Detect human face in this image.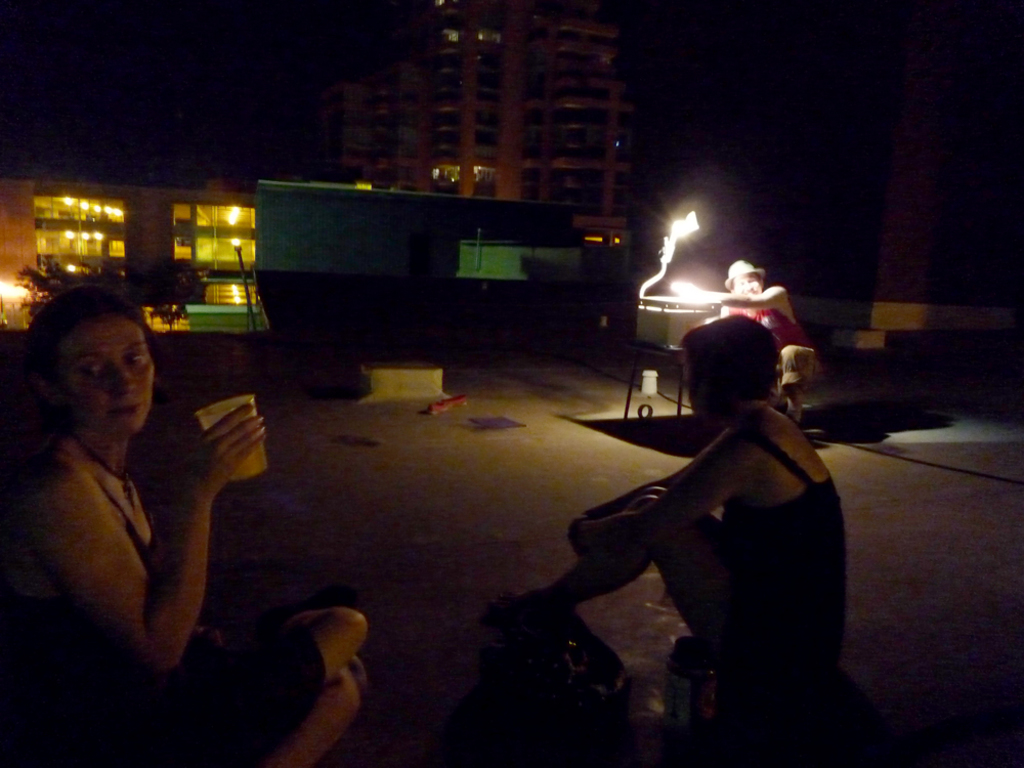
Detection: select_region(49, 316, 159, 432).
